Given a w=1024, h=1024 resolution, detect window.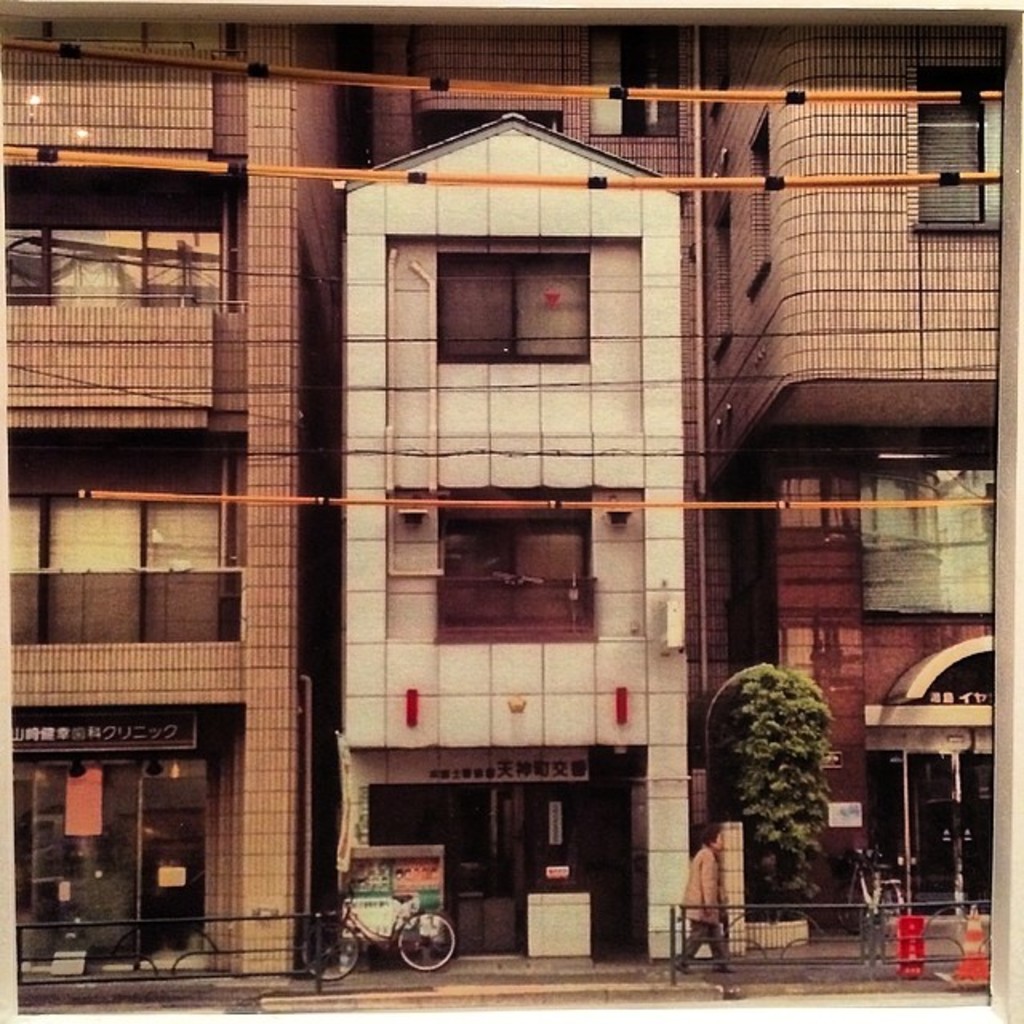
[861, 443, 998, 624].
